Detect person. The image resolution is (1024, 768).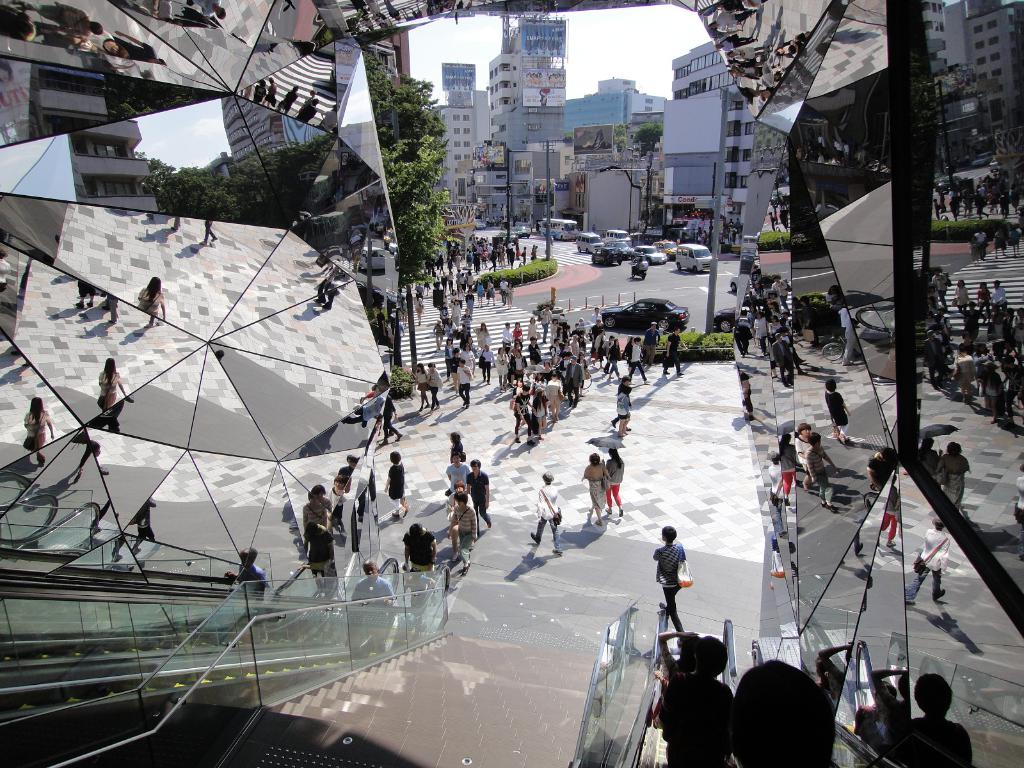
{"left": 584, "top": 446, "right": 612, "bottom": 522}.
